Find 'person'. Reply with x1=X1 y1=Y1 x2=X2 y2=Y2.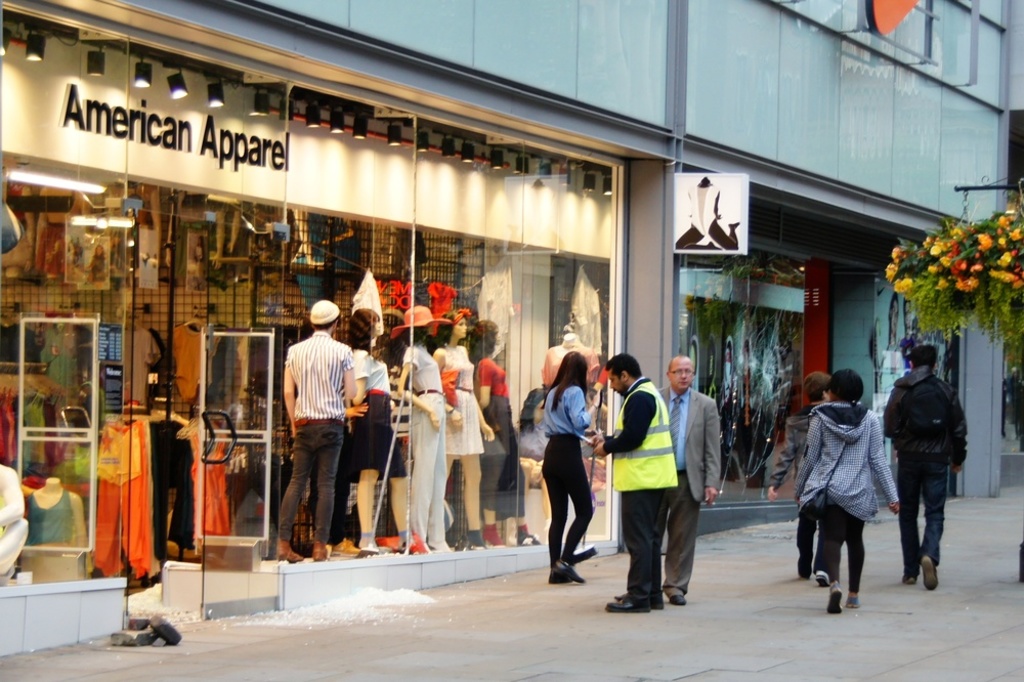
x1=740 y1=337 x2=757 y2=435.
